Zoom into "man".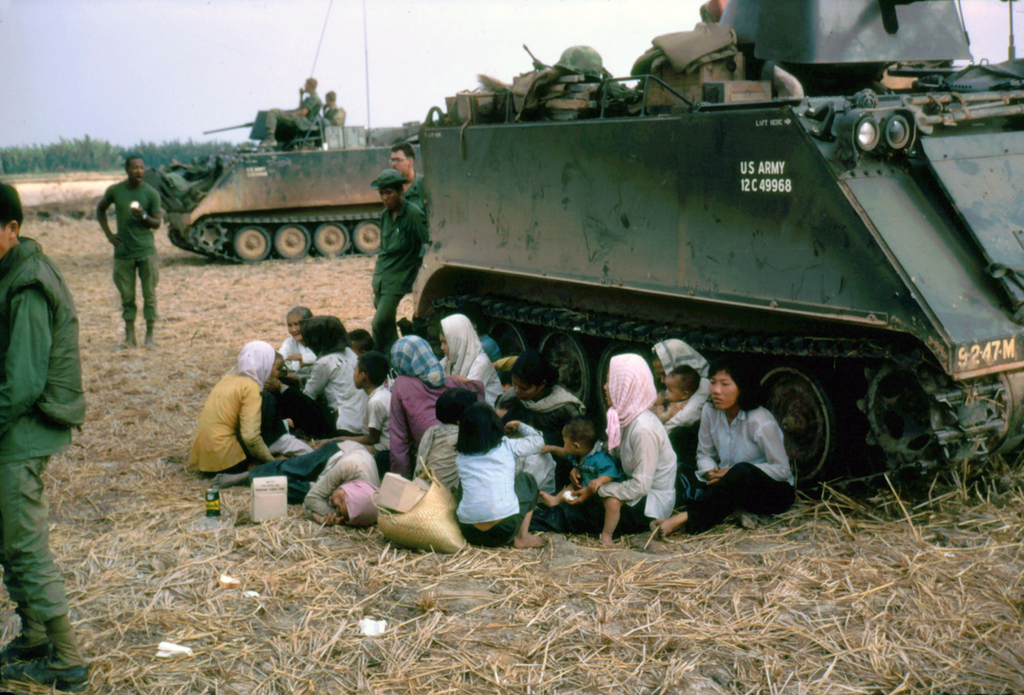
Zoom target: [left=92, top=154, right=166, bottom=352].
